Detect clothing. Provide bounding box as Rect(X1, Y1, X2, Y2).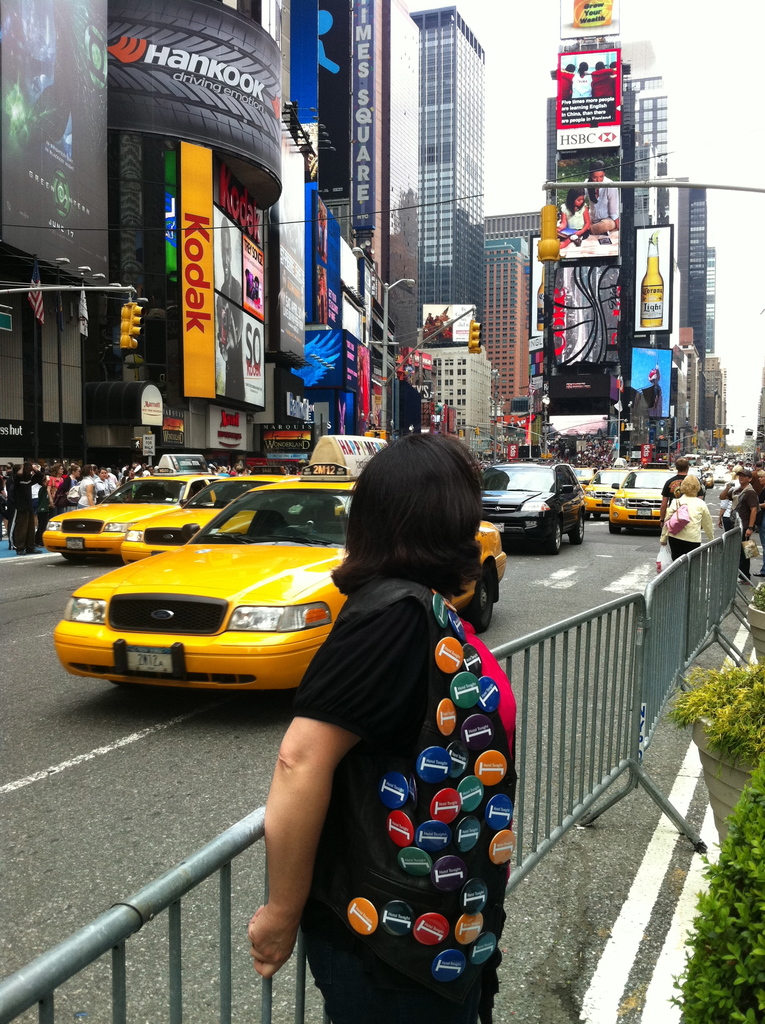
Rect(290, 588, 484, 1023).
